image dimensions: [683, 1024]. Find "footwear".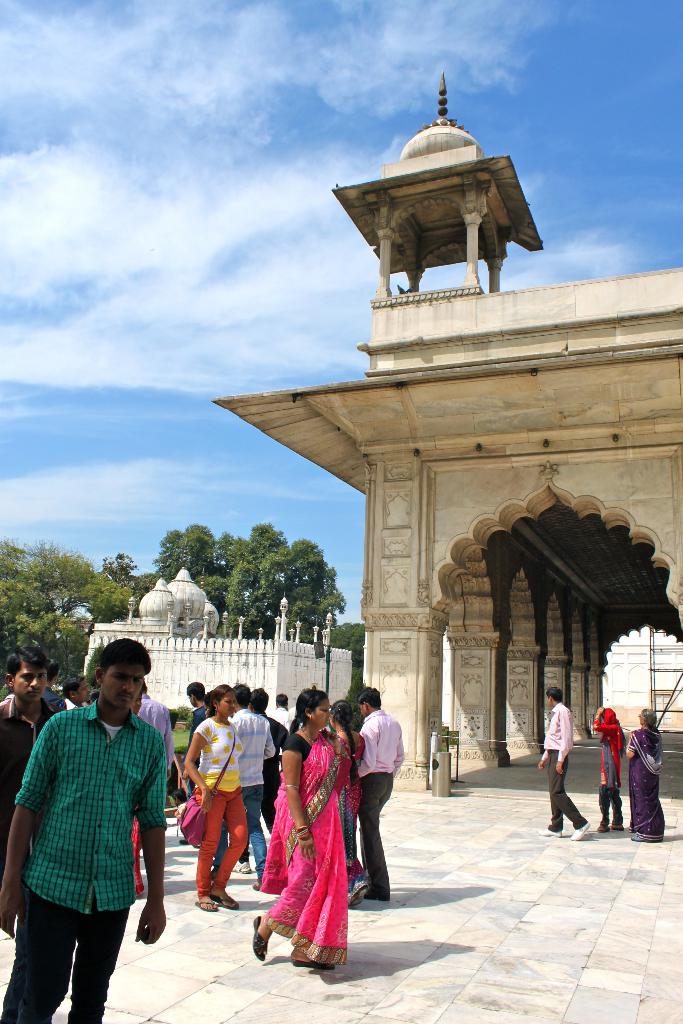
Rect(284, 953, 336, 970).
